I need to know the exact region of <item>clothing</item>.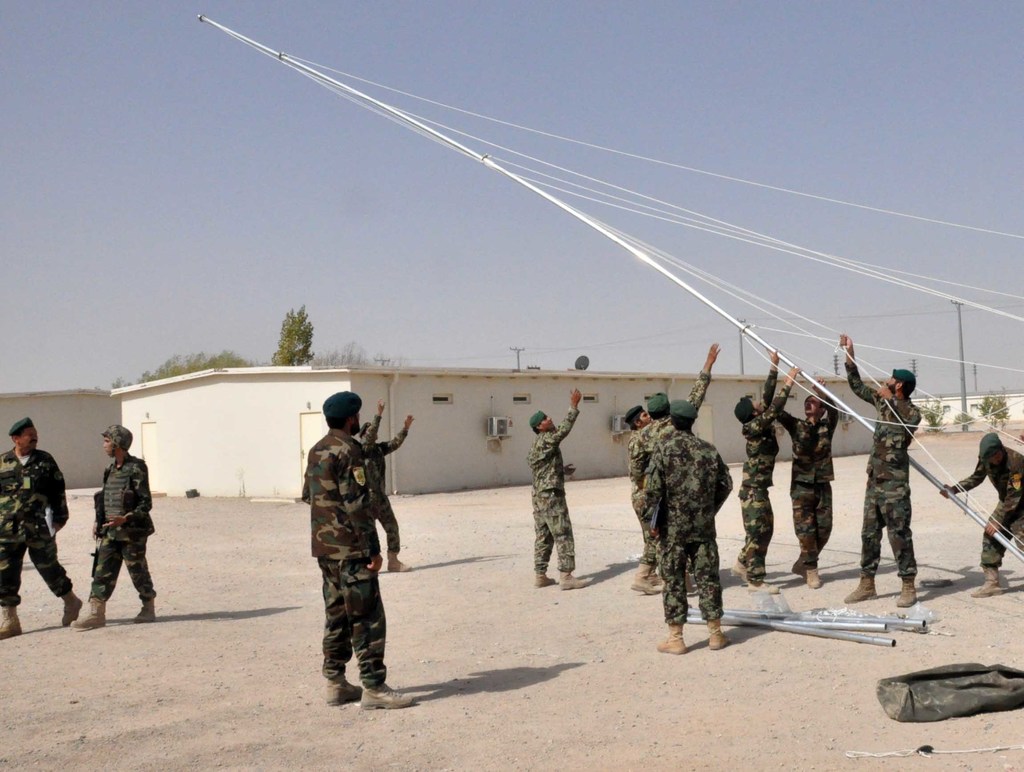
Region: 632, 365, 721, 484.
